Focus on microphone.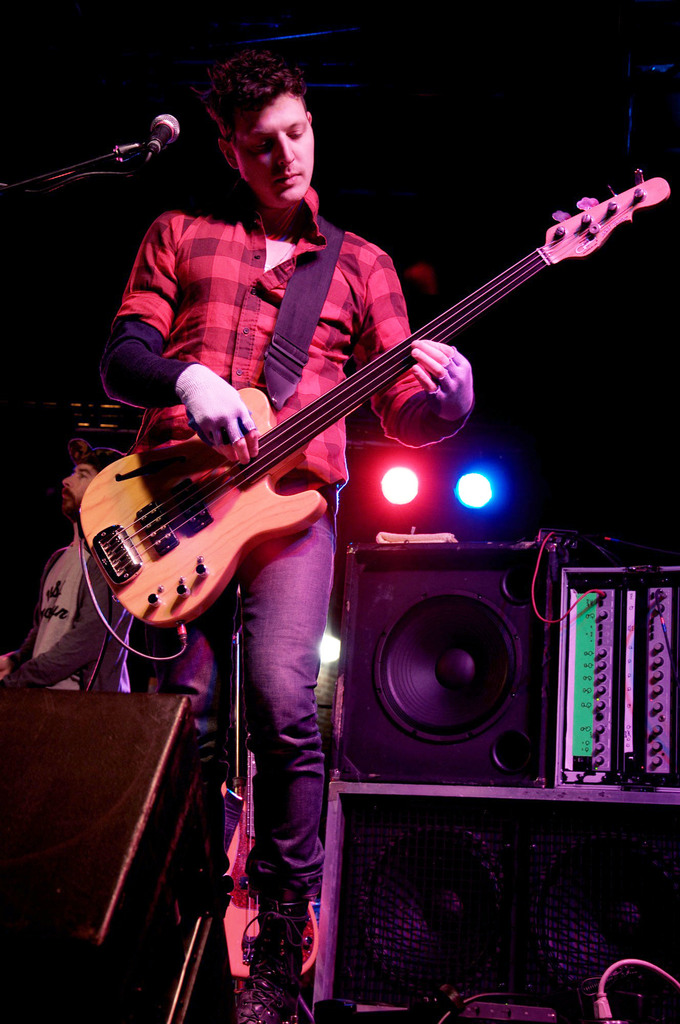
Focused at left=149, top=113, right=180, bottom=151.
